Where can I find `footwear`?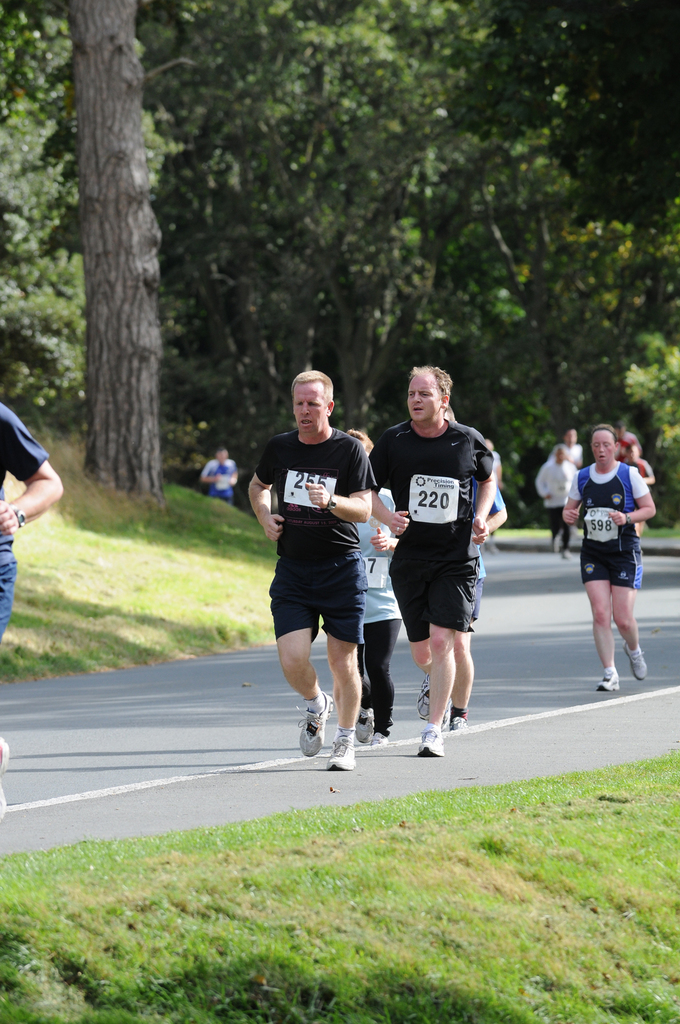
You can find it at x1=594 y1=669 x2=617 y2=694.
